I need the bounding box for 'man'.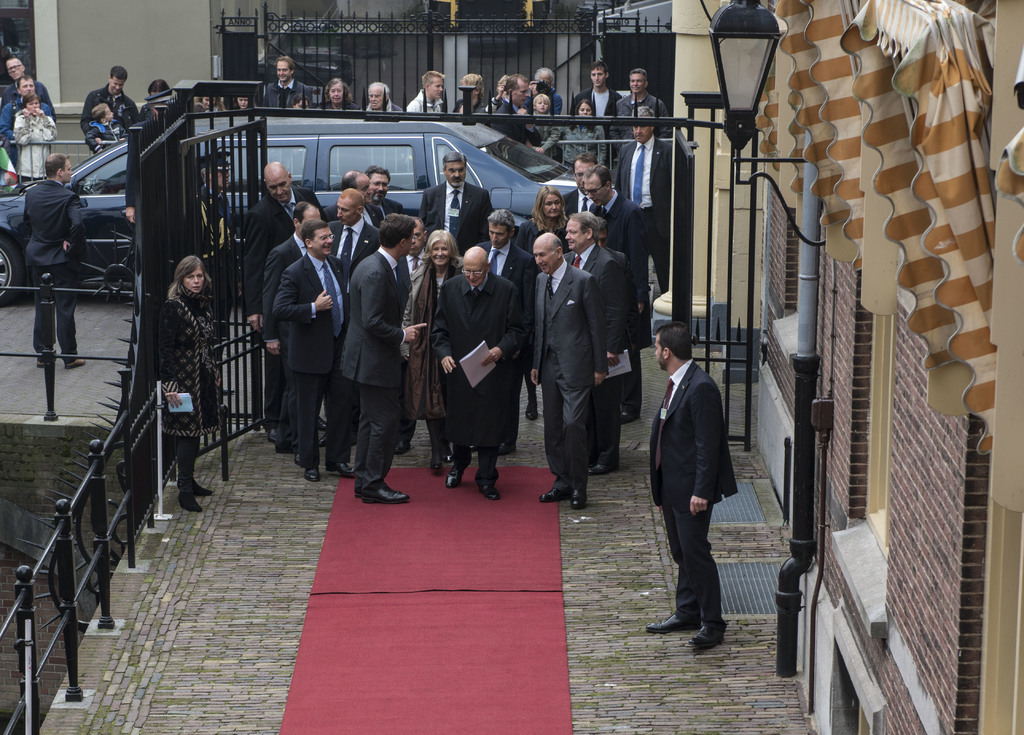
Here it is: (18,152,90,368).
